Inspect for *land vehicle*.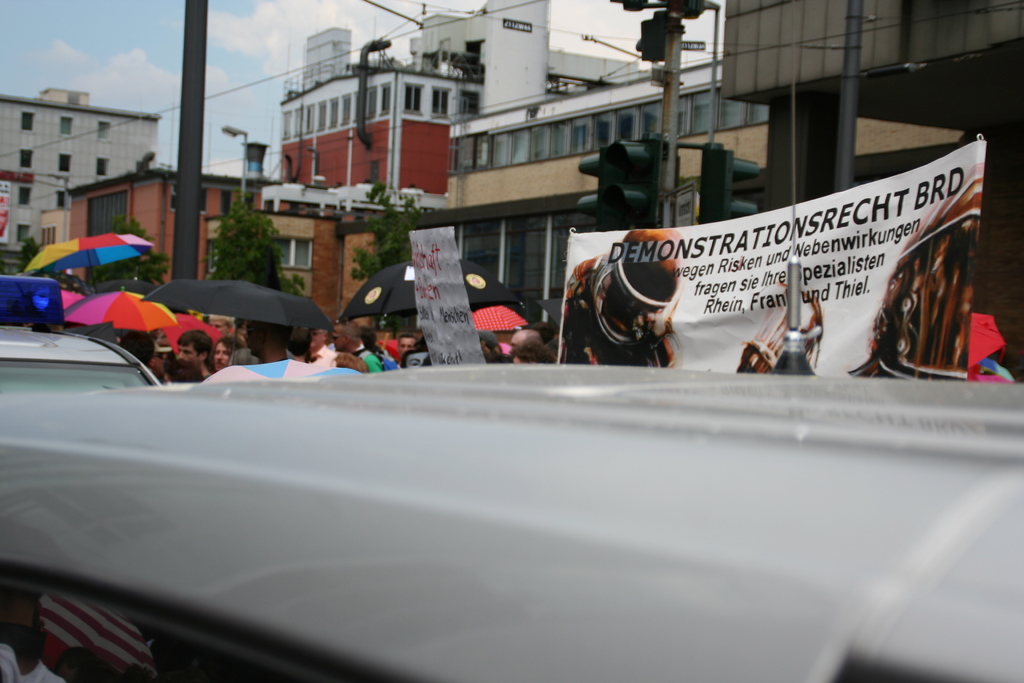
Inspection: detection(0, 329, 158, 391).
